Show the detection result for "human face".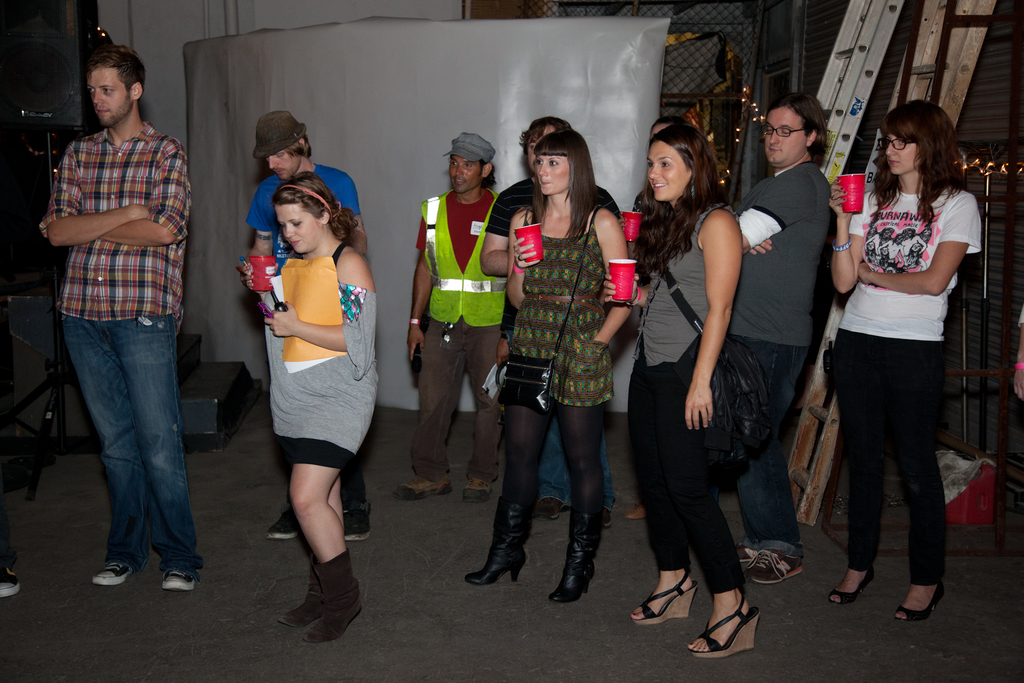
<box>648,141,691,204</box>.
